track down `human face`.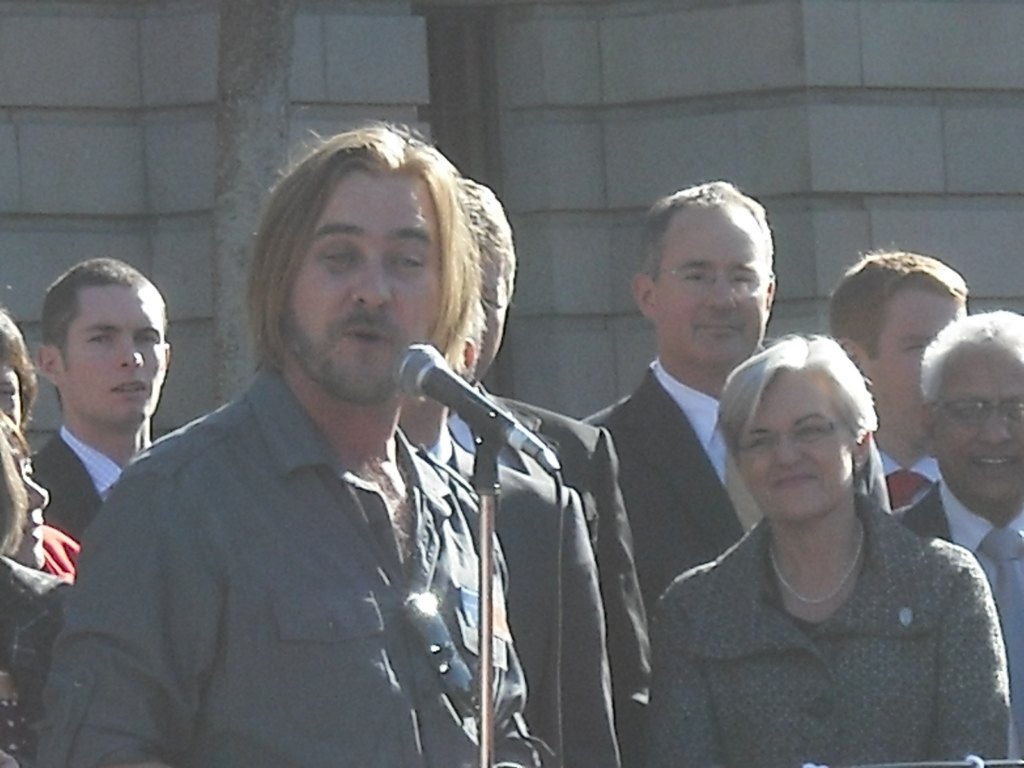
Tracked to rect(472, 244, 513, 383).
